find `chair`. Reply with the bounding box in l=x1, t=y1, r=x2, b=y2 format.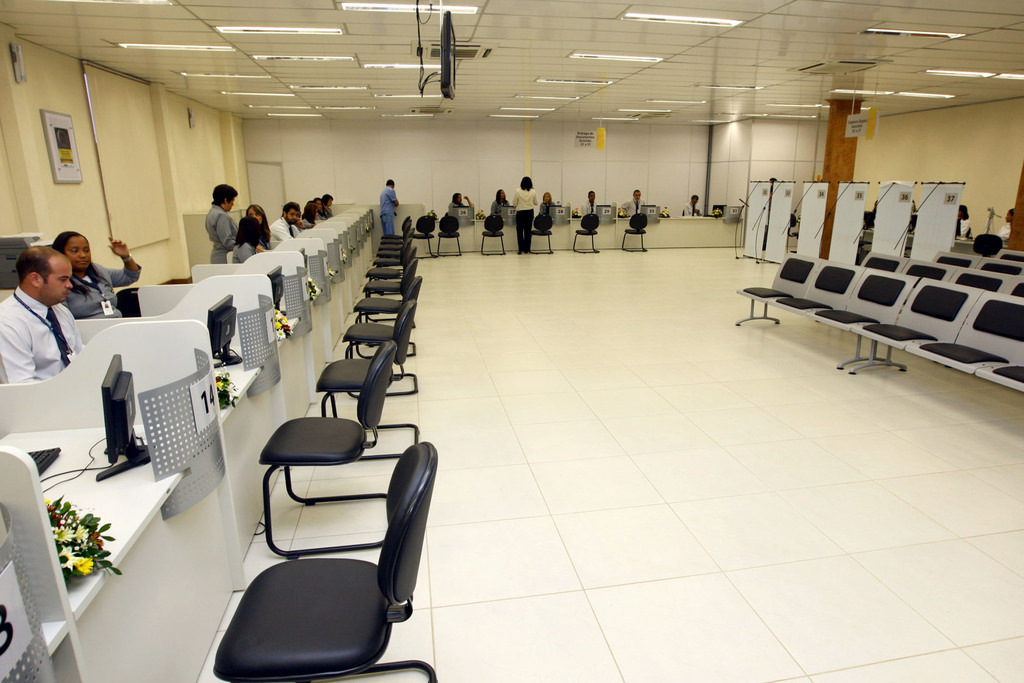
l=116, t=283, r=143, b=317.
